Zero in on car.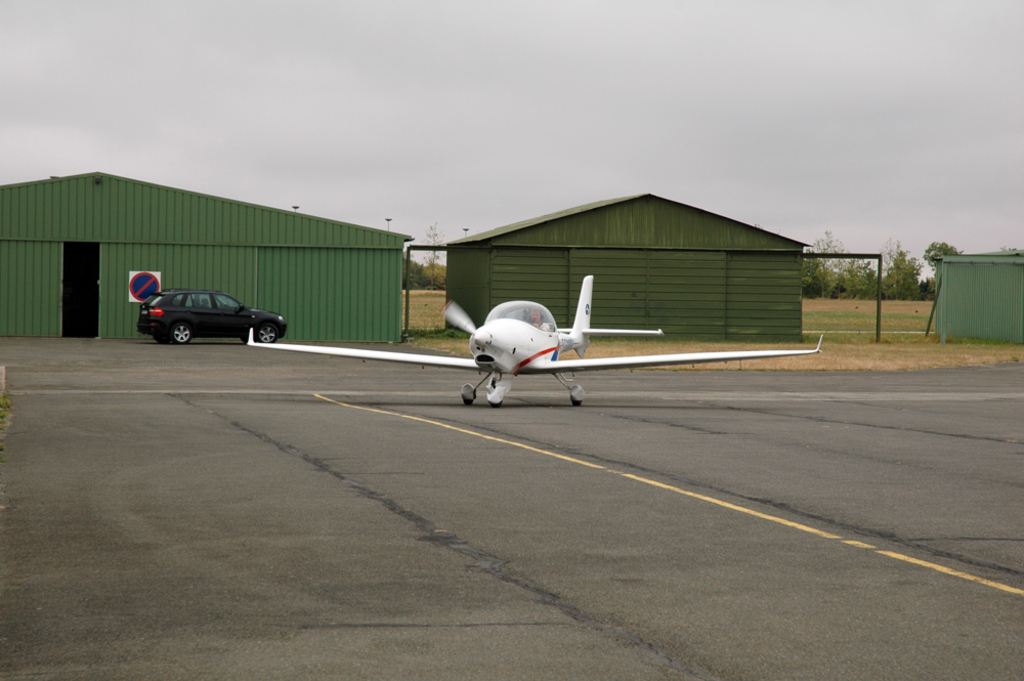
Zeroed in: bbox(137, 281, 278, 347).
